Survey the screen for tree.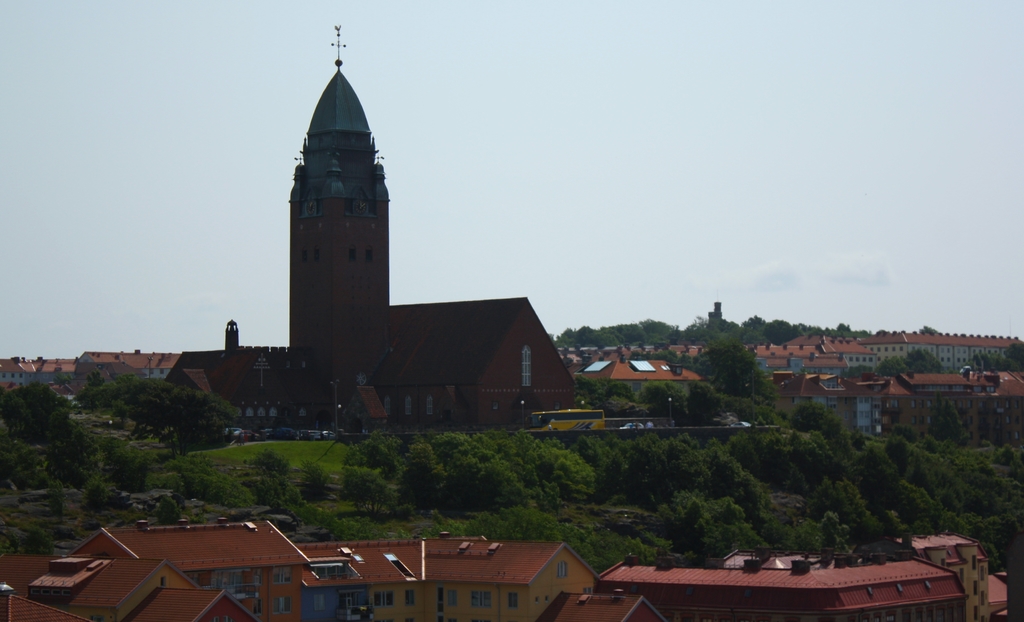
Survey found: [x1=851, y1=330, x2=875, y2=336].
